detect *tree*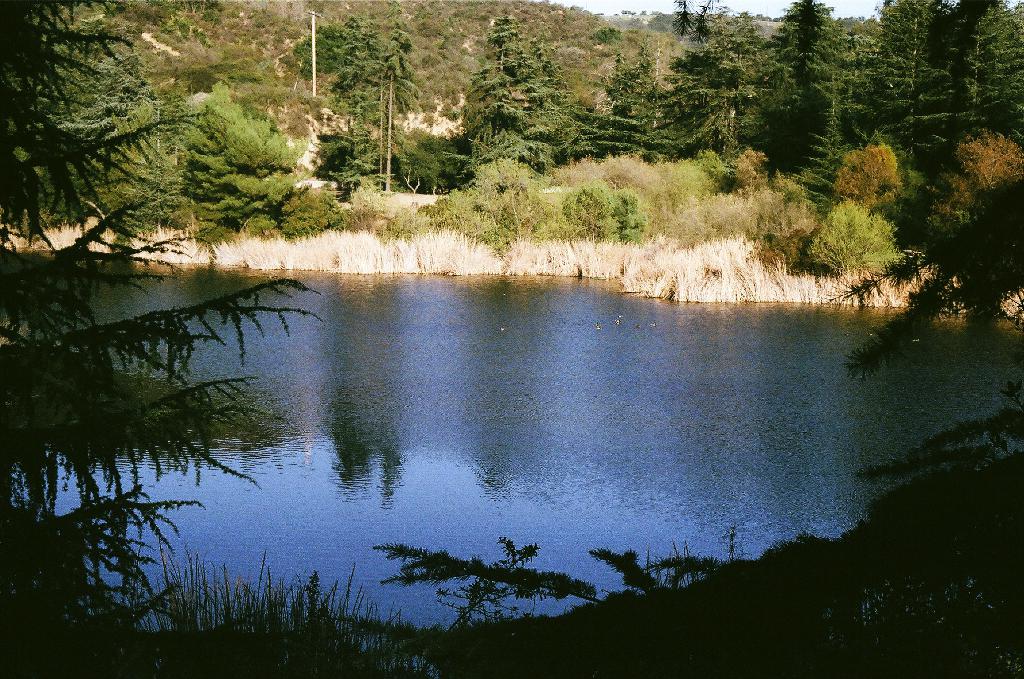
crop(804, 189, 892, 277)
